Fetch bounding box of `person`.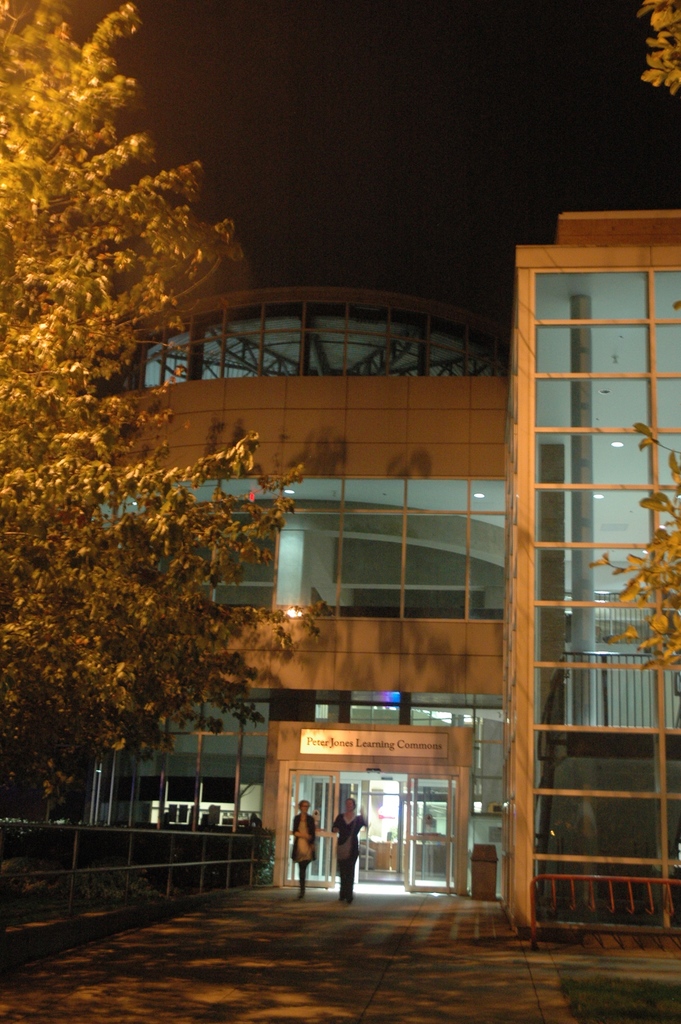
Bbox: detection(289, 800, 319, 898).
